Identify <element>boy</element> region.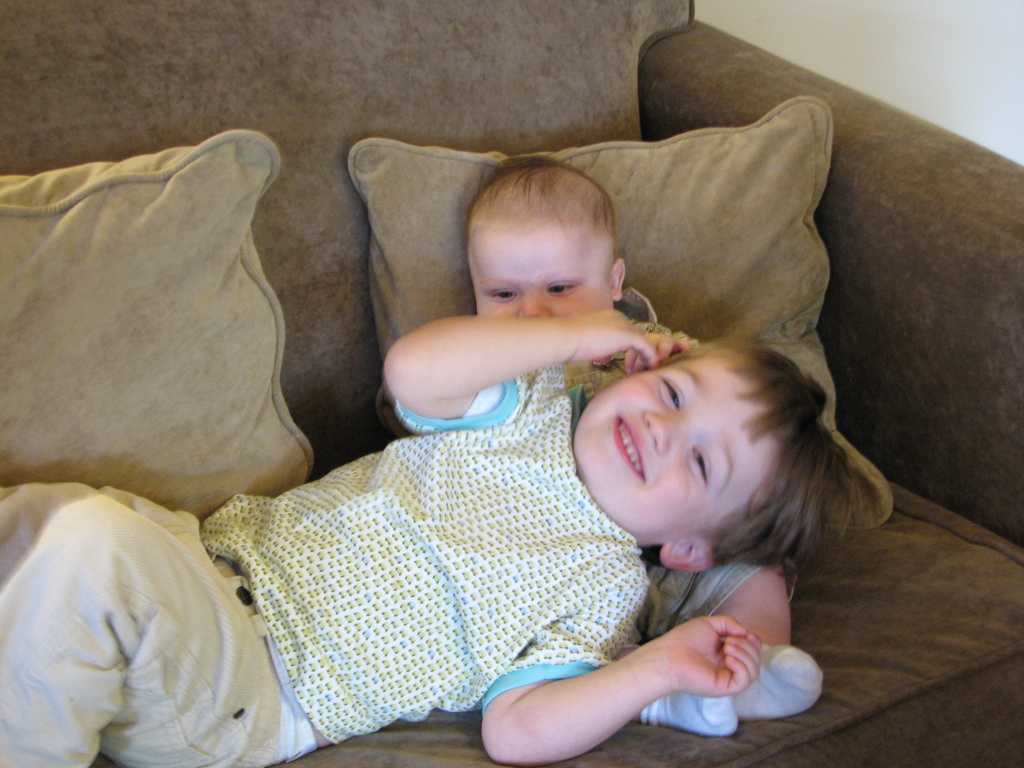
Region: {"left": 456, "top": 161, "right": 832, "bottom": 749}.
